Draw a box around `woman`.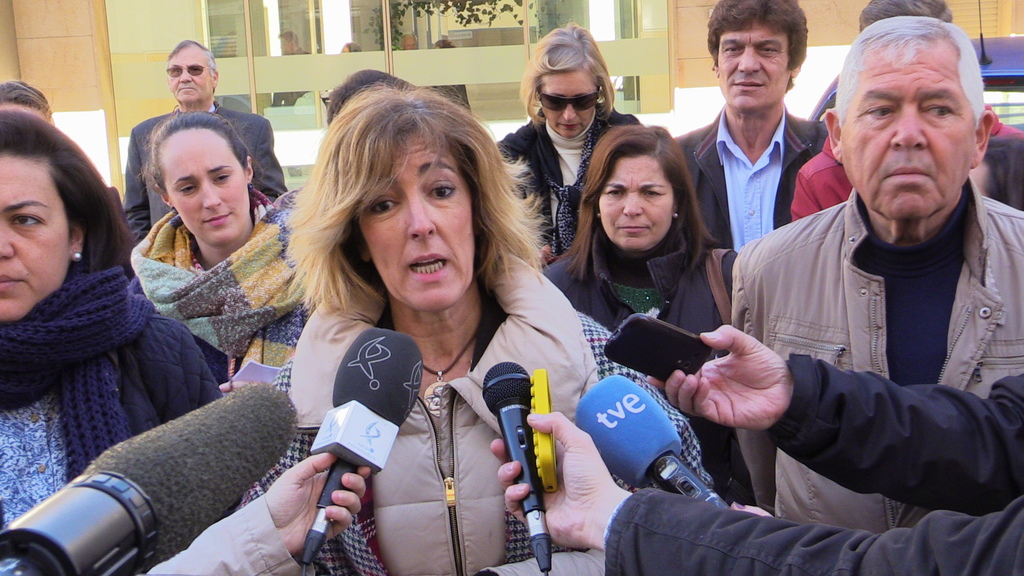
(122, 113, 314, 396).
